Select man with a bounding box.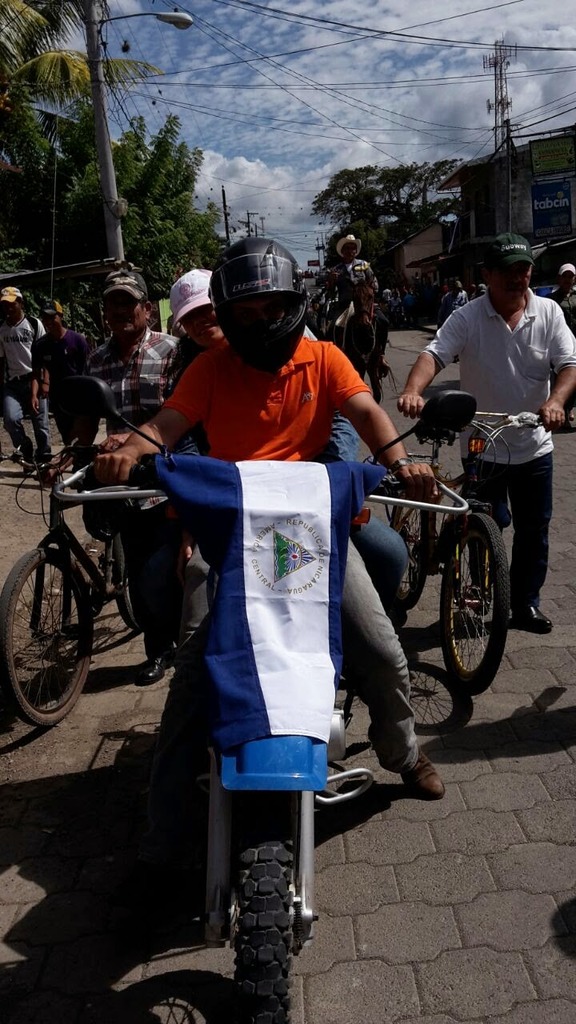
detection(101, 246, 446, 807).
